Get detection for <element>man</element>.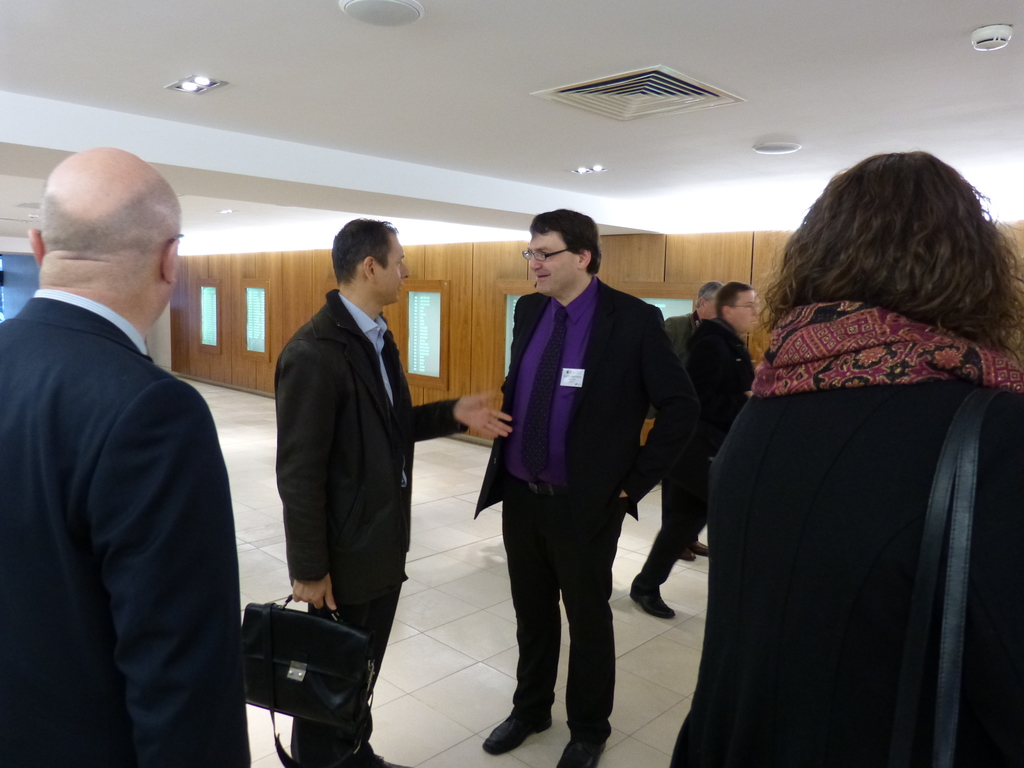
Detection: box(275, 218, 514, 767).
